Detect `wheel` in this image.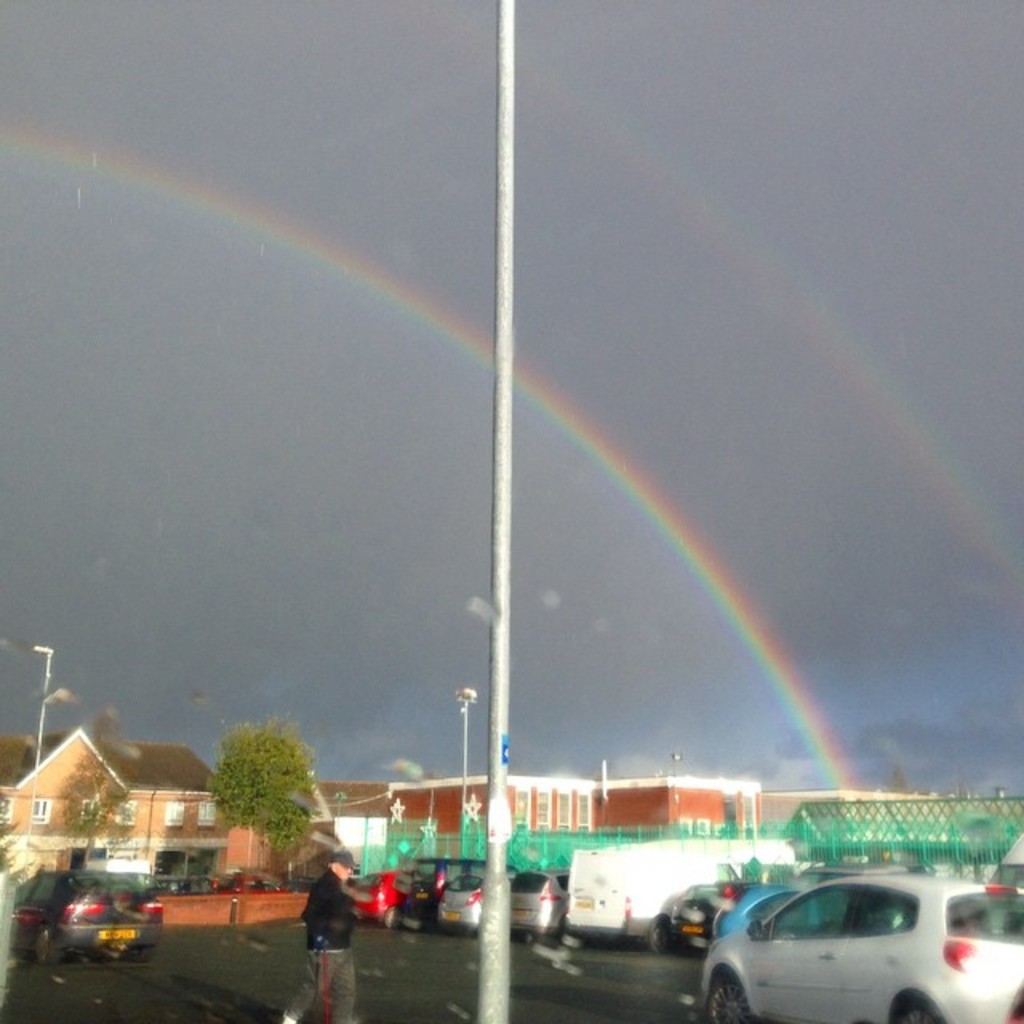
Detection: [left=891, top=992, right=941, bottom=1022].
